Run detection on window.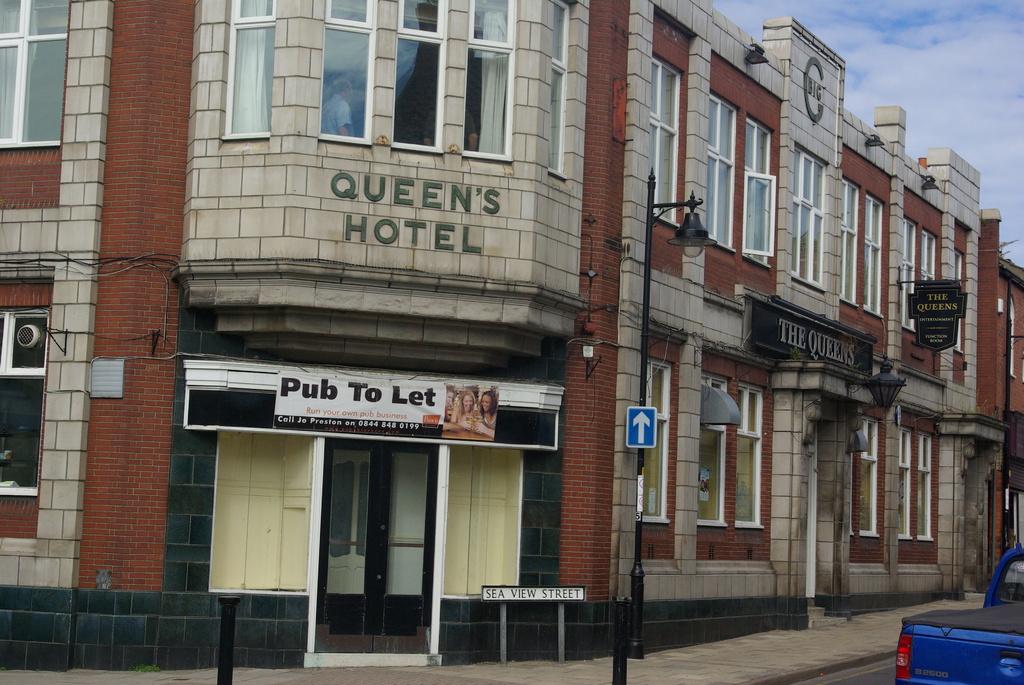
Result: {"x1": 898, "y1": 216, "x2": 916, "y2": 332}.
